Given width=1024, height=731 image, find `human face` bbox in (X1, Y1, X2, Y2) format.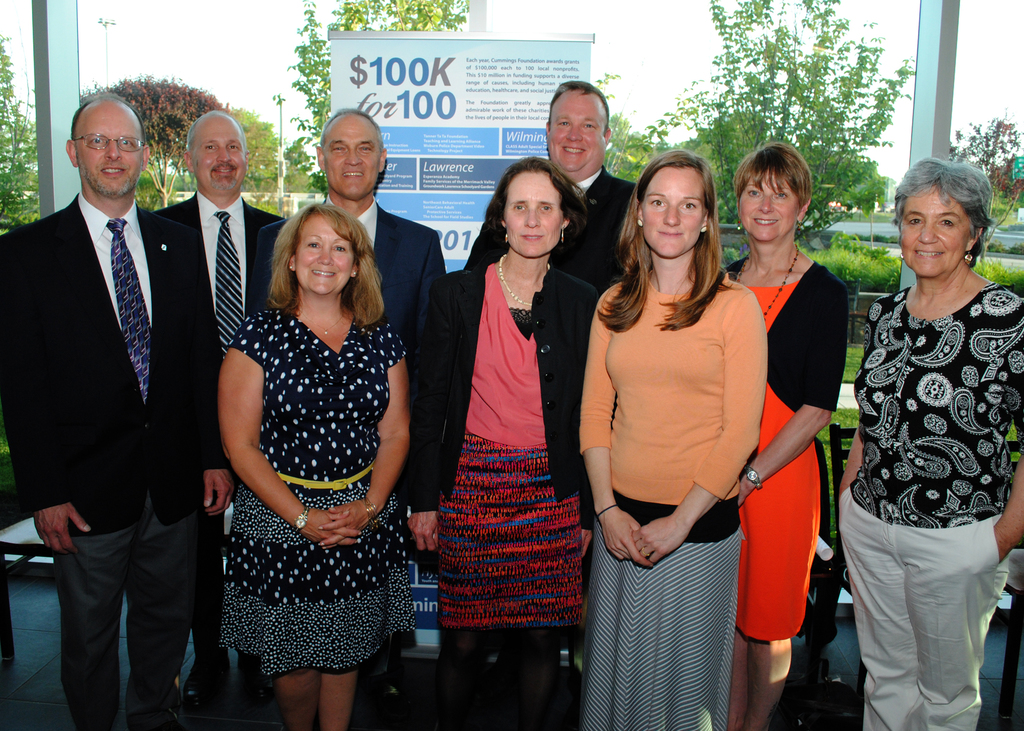
(319, 113, 381, 195).
